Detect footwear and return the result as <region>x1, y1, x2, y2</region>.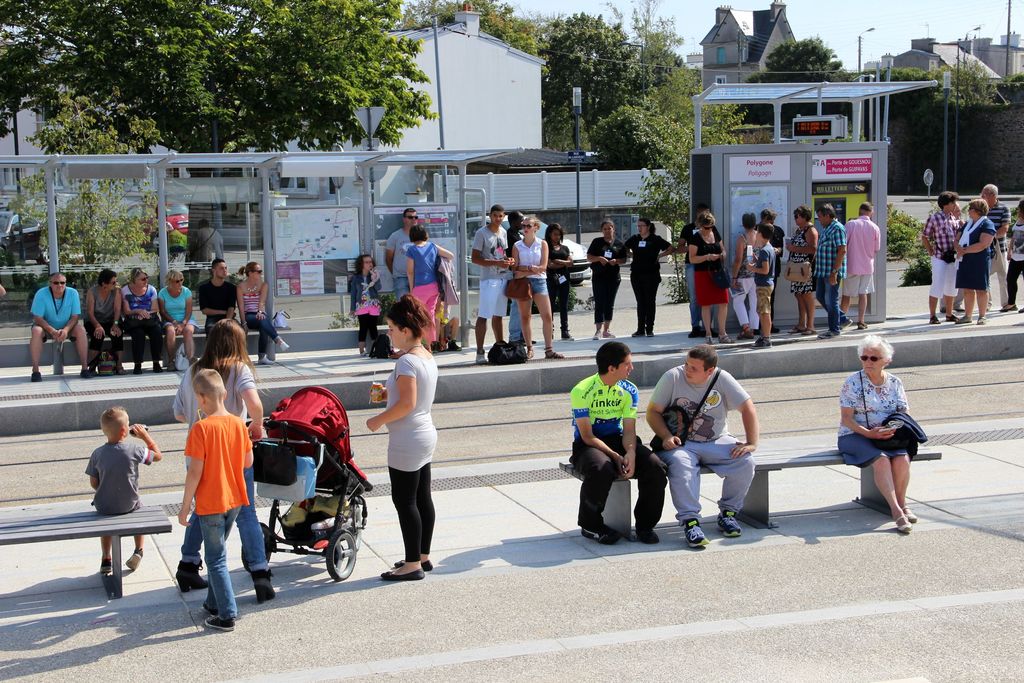
<region>588, 523, 622, 549</region>.
